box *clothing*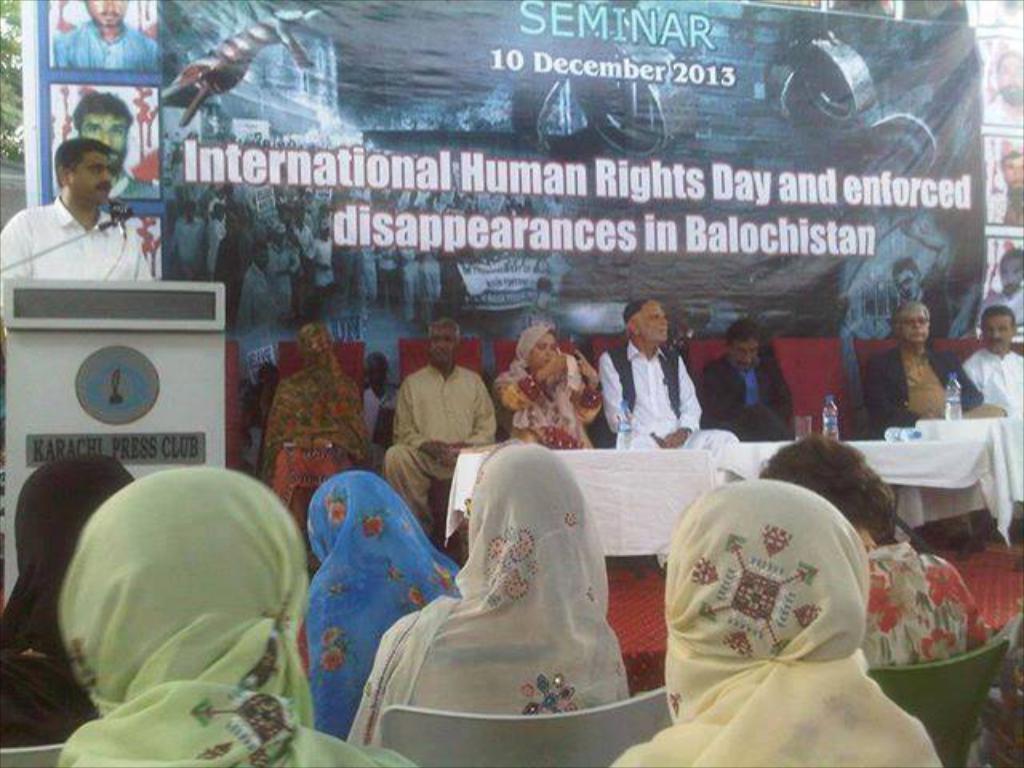
<box>51,13,158,85</box>
